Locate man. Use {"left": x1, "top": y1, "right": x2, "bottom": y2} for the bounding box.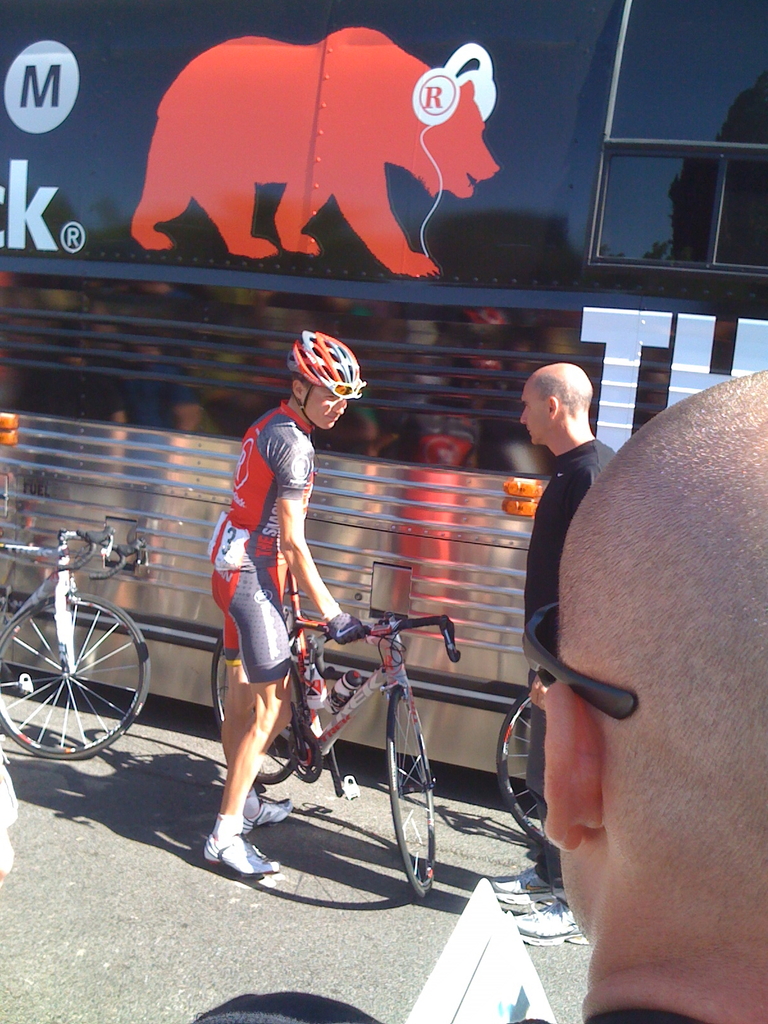
{"left": 490, "top": 362, "right": 618, "bottom": 892}.
